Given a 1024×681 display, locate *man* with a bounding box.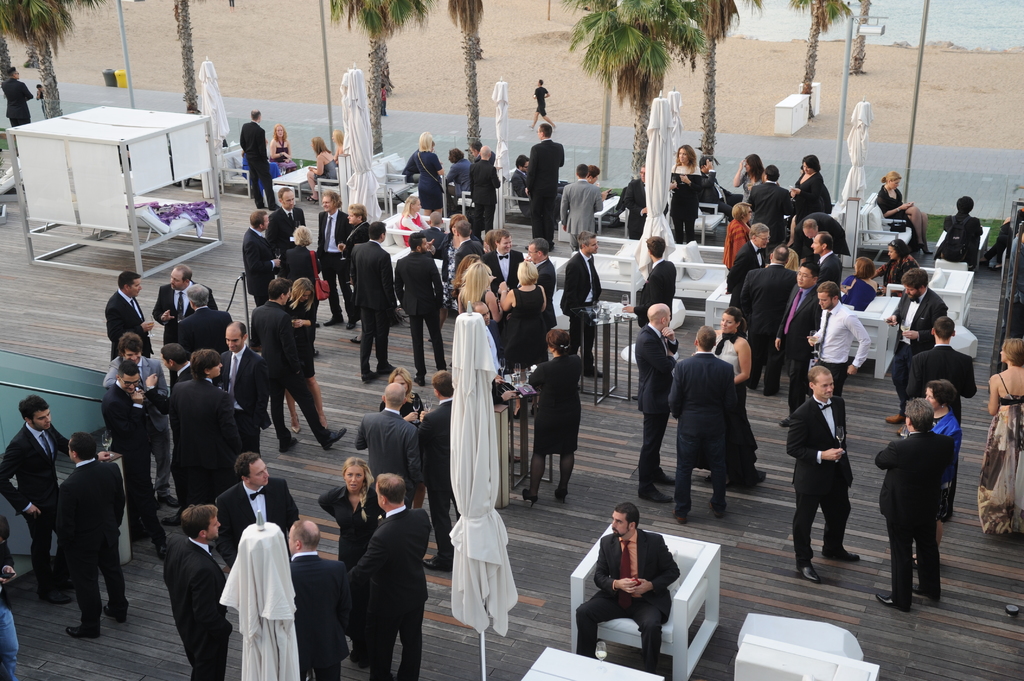
Located: box=[529, 79, 556, 130].
